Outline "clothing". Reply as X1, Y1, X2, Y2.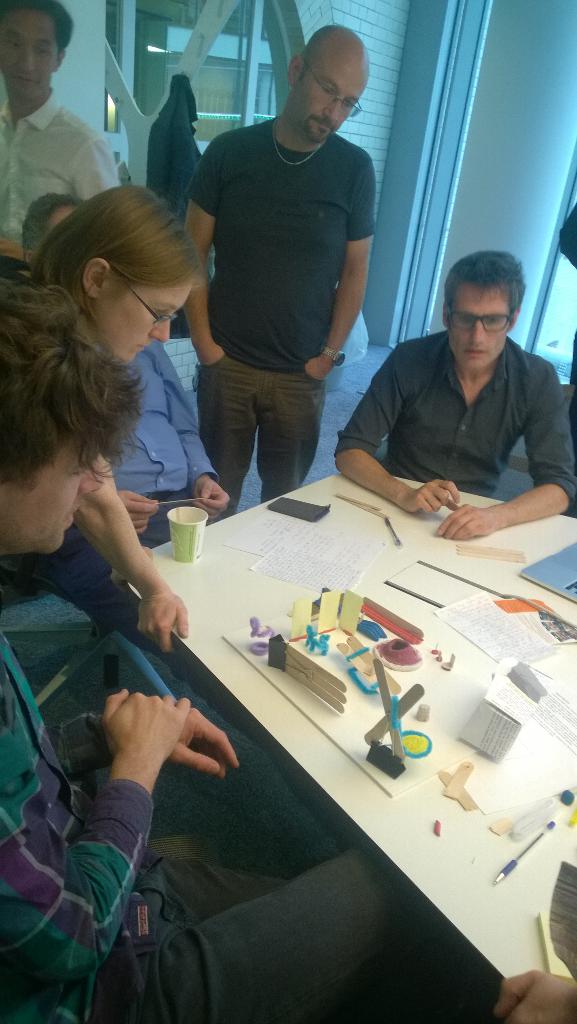
331, 323, 576, 520.
